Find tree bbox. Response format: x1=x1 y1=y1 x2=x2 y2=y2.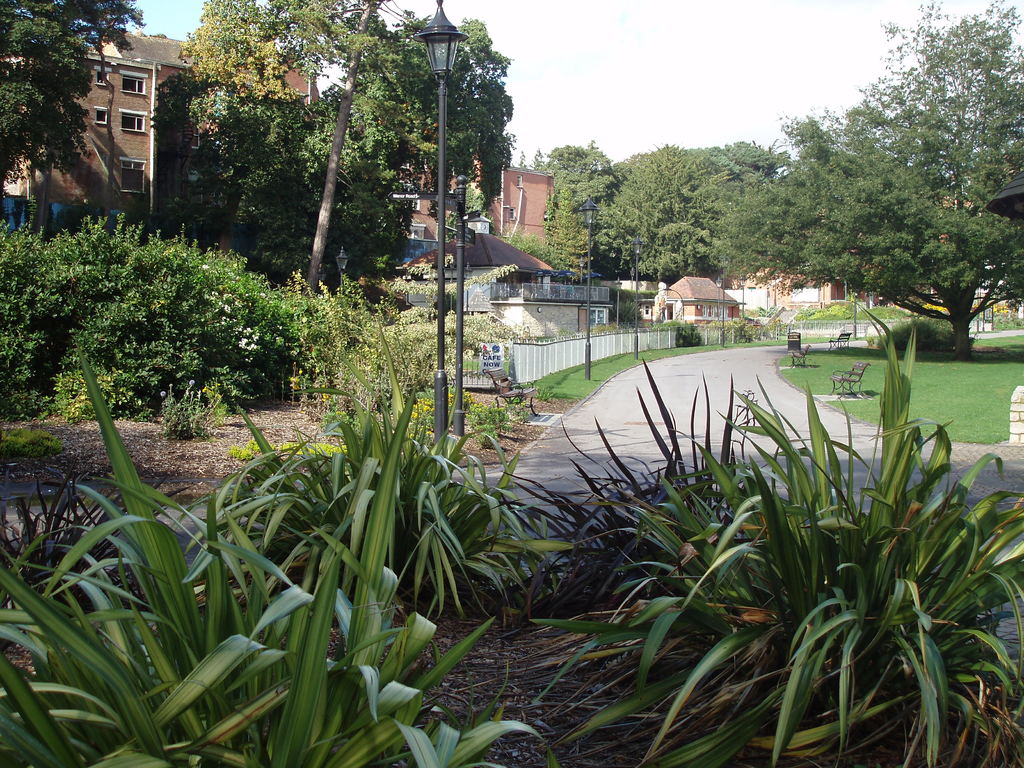
x1=604 y1=136 x2=700 y2=271.
